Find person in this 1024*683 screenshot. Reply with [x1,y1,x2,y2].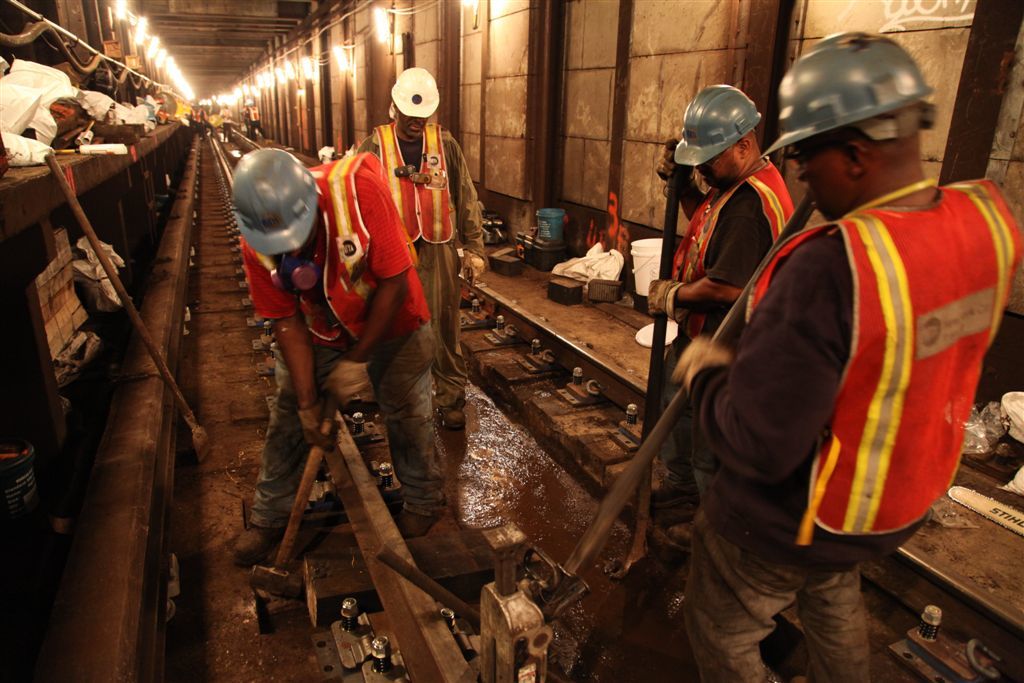
[643,82,805,528].
